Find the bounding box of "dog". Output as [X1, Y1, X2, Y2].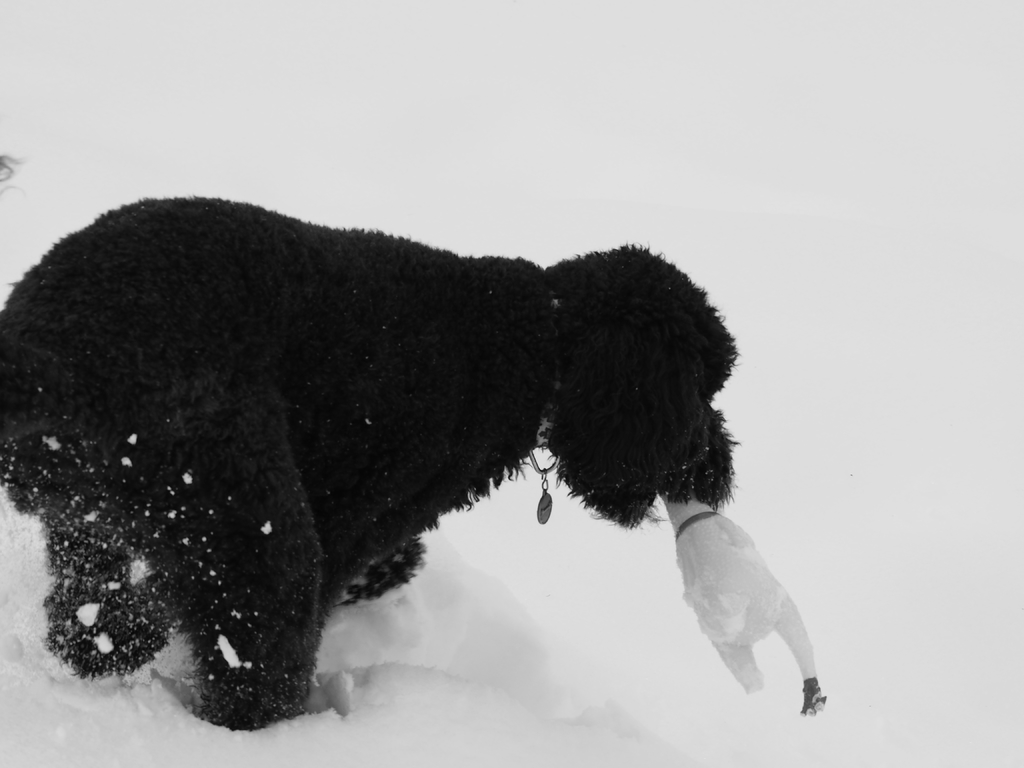
[0, 193, 738, 736].
